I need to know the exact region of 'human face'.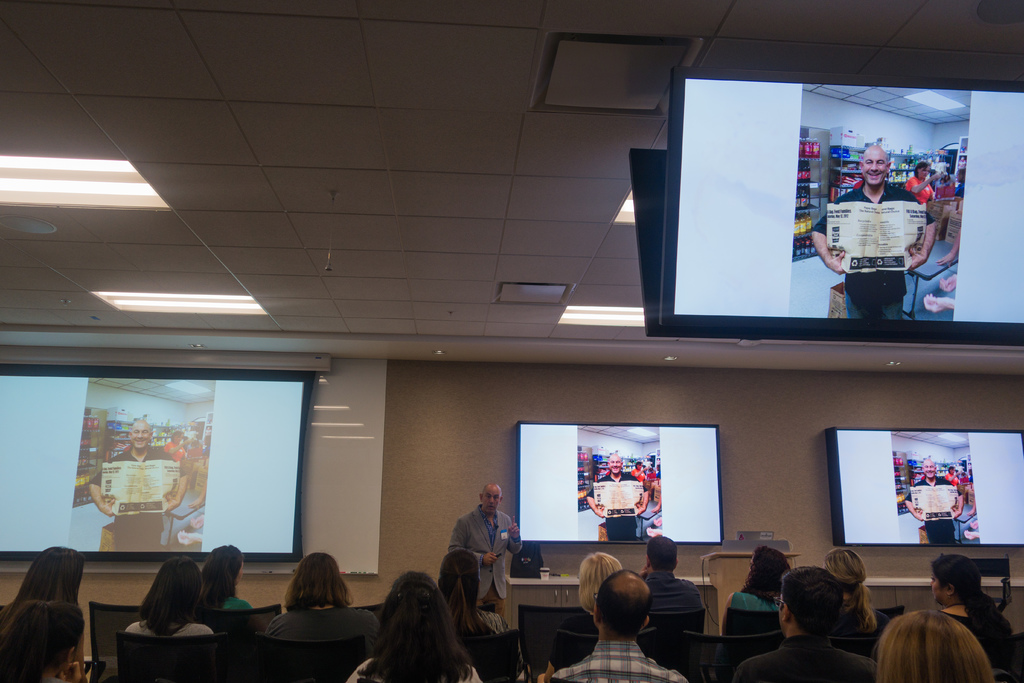
Region: (237, 560, 244, 584).
